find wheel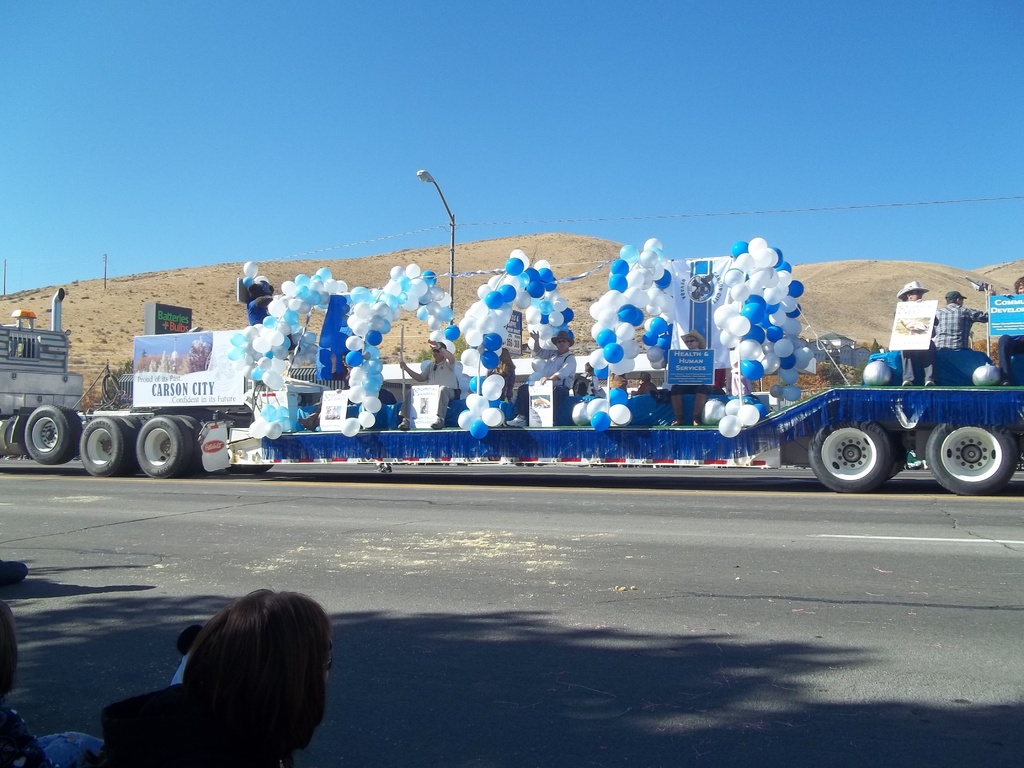
left=137, top=419, right=196, bottom=482
